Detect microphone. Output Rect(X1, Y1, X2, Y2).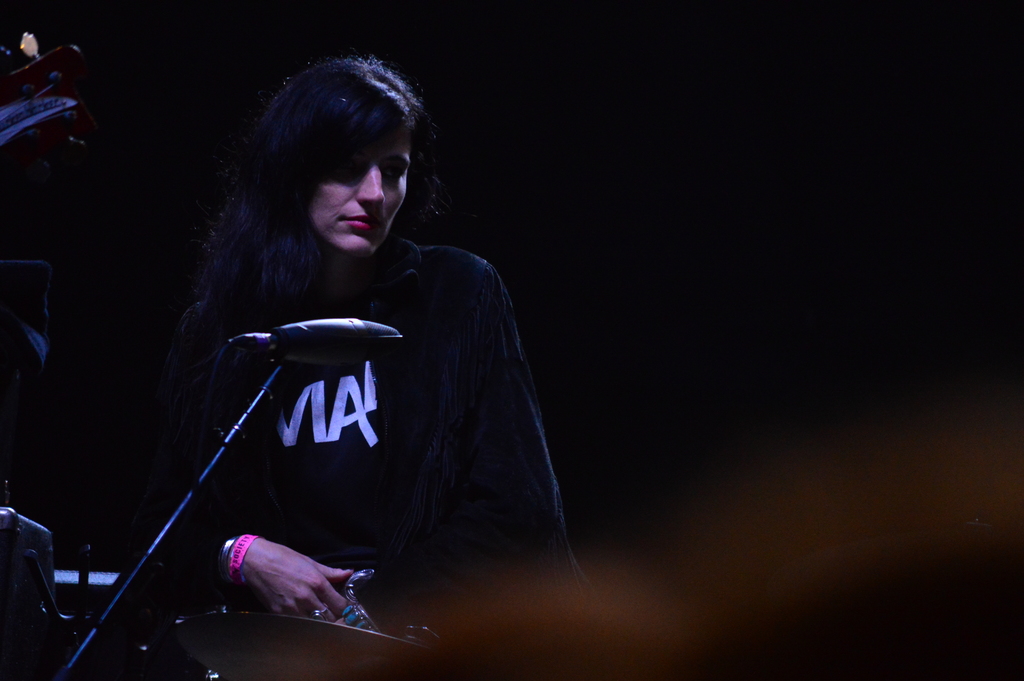
Rect(271, 308, 400, 367).
